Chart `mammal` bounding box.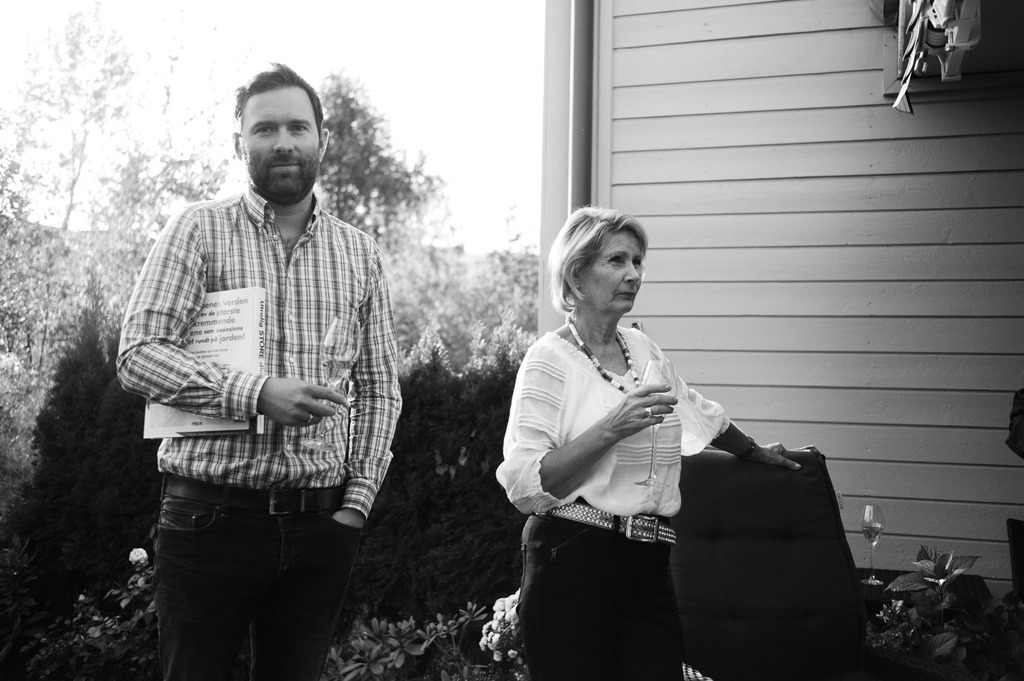
Charted: bbox(495, 204, 818, 680).
